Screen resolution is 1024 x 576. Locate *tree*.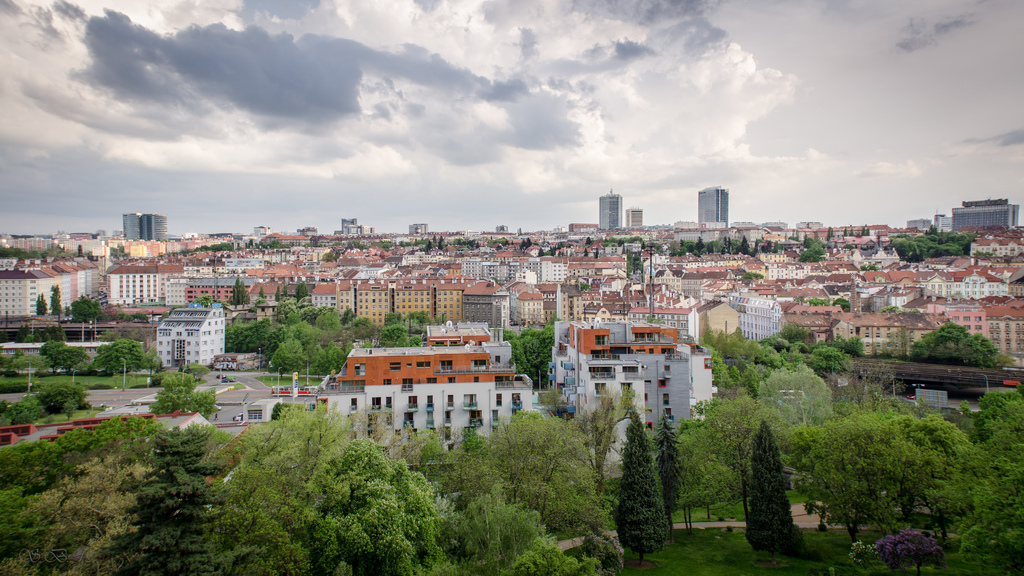
Rect(42, 336, 69, 366).
